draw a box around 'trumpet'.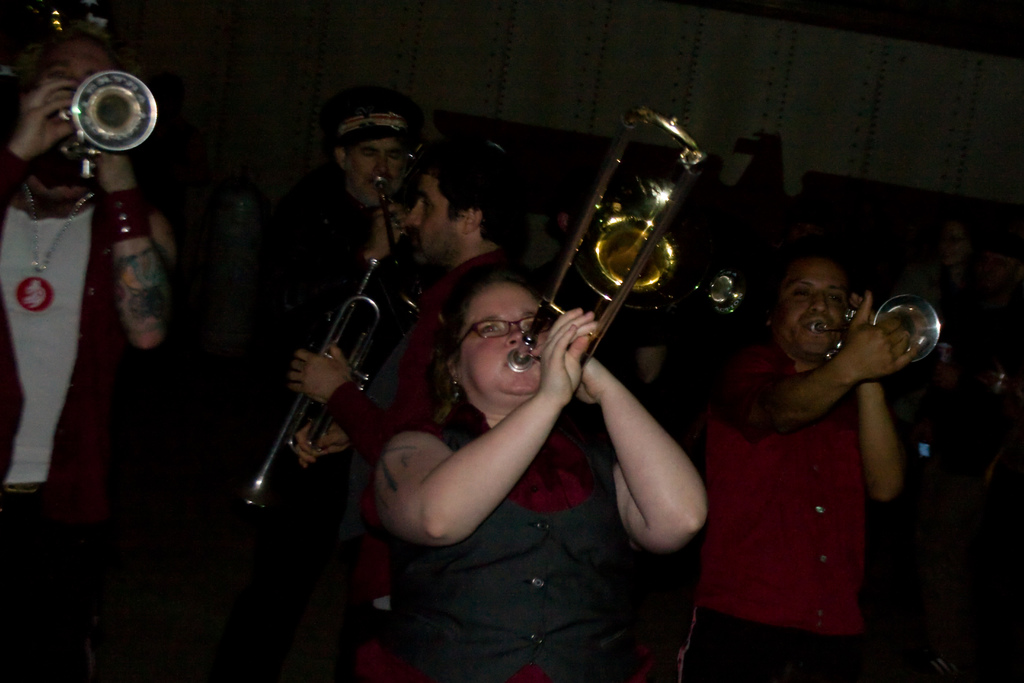
pyautogui.locateOnScreen(31, 53, 164, 161).
